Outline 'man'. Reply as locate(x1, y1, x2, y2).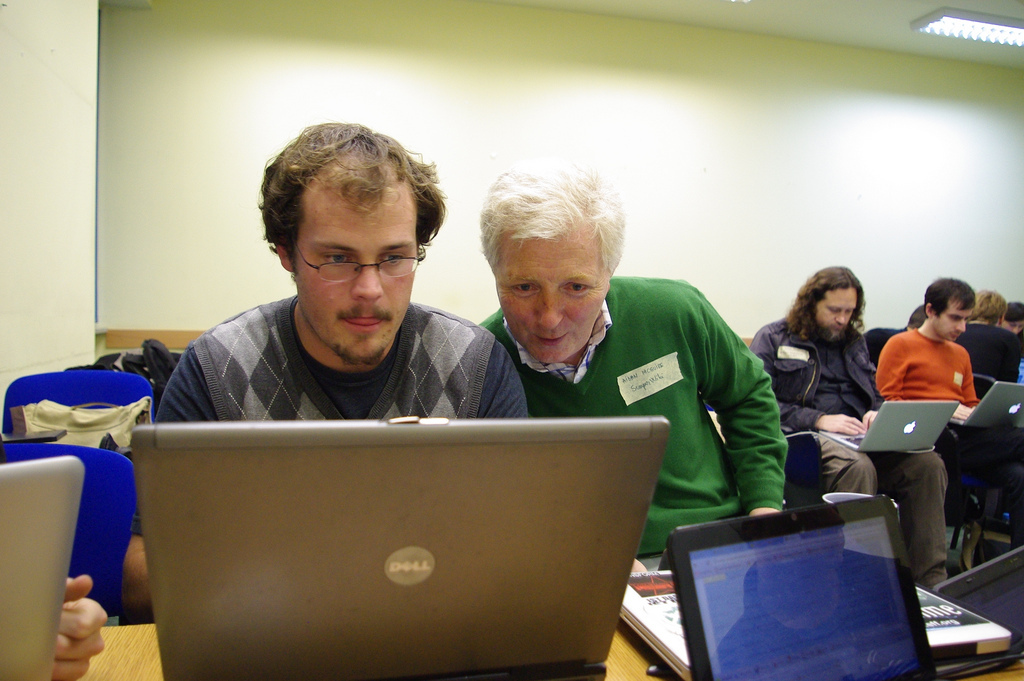
locate(886, 275, 984, 447).
